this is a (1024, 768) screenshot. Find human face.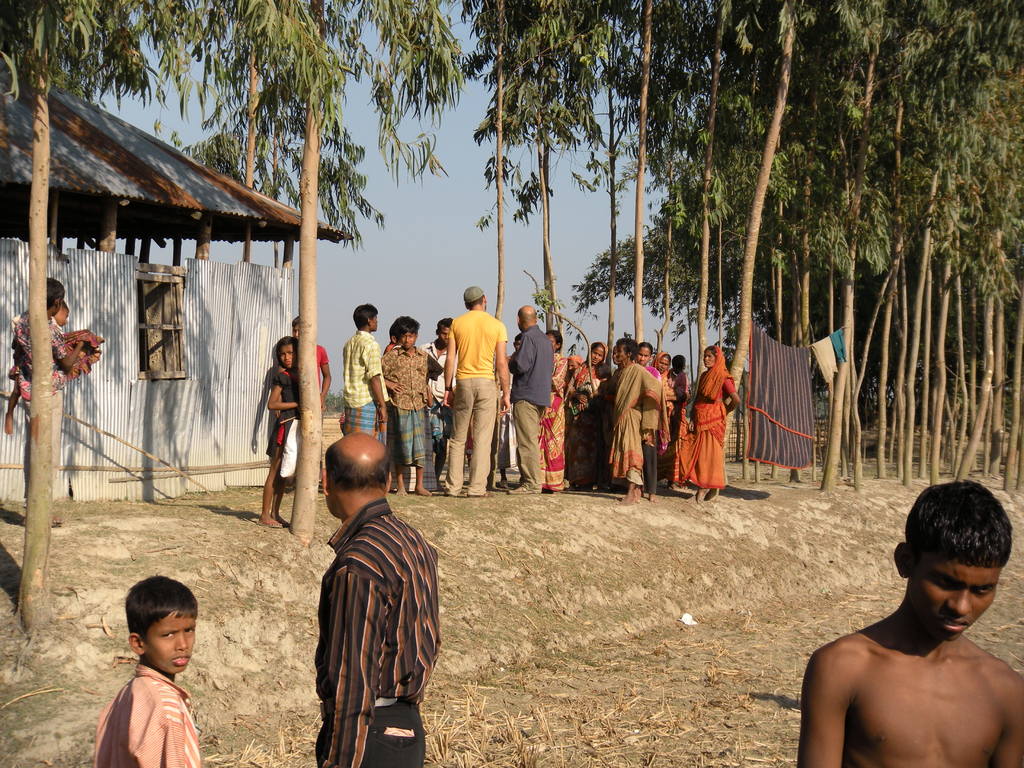
Bounding box: {"x1": 593, "y1": 340, "x2": 602, "y2": 365}.
